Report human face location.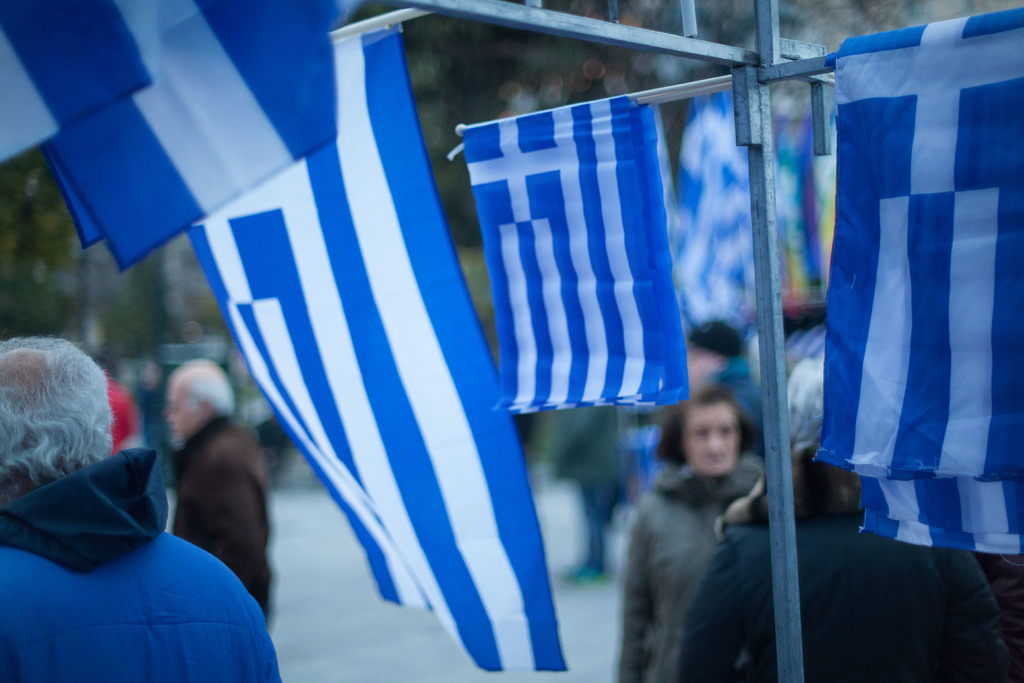
Report: crop(166, 383, 200, 441).
